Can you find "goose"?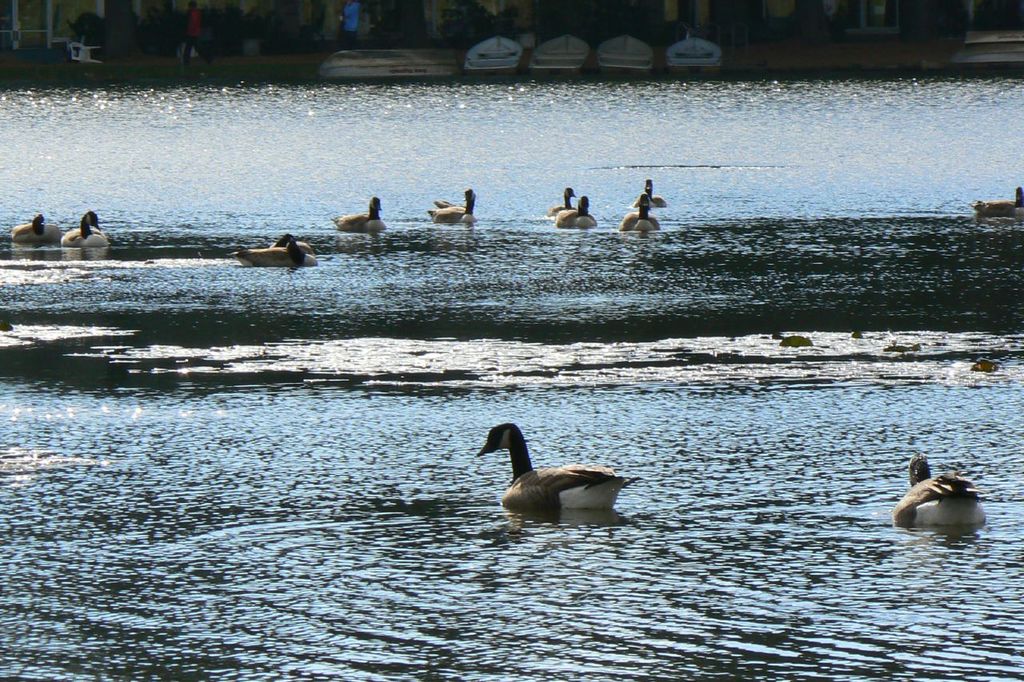
Yes, bounding box: bbox=(549, 184, 576, 222).
